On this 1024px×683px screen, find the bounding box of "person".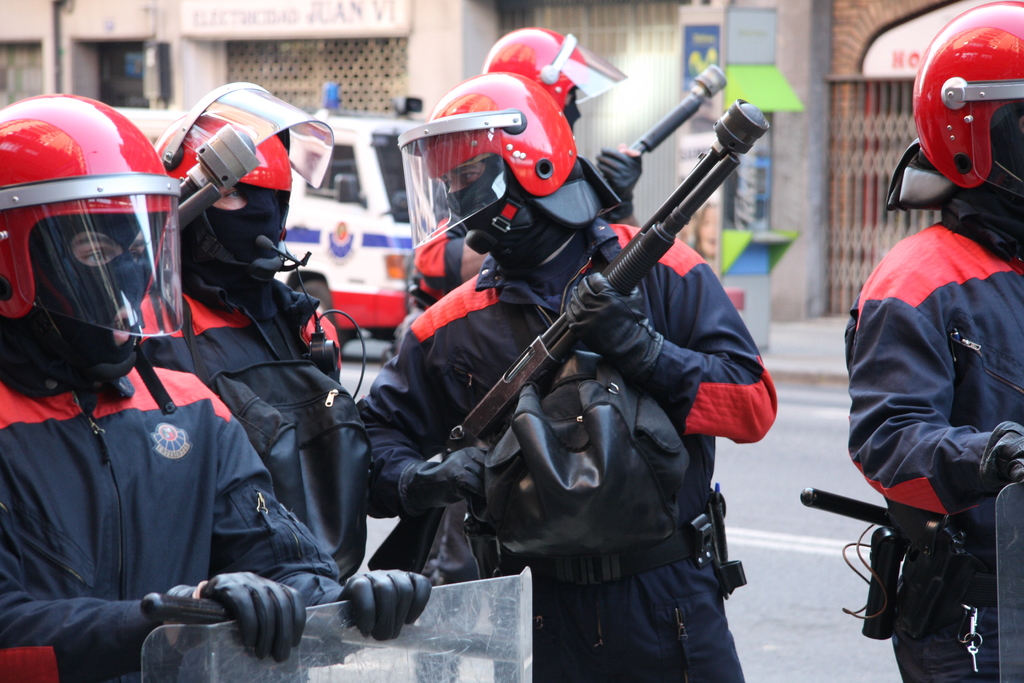
Bounding box: box=[355, 74, 781, 682].
